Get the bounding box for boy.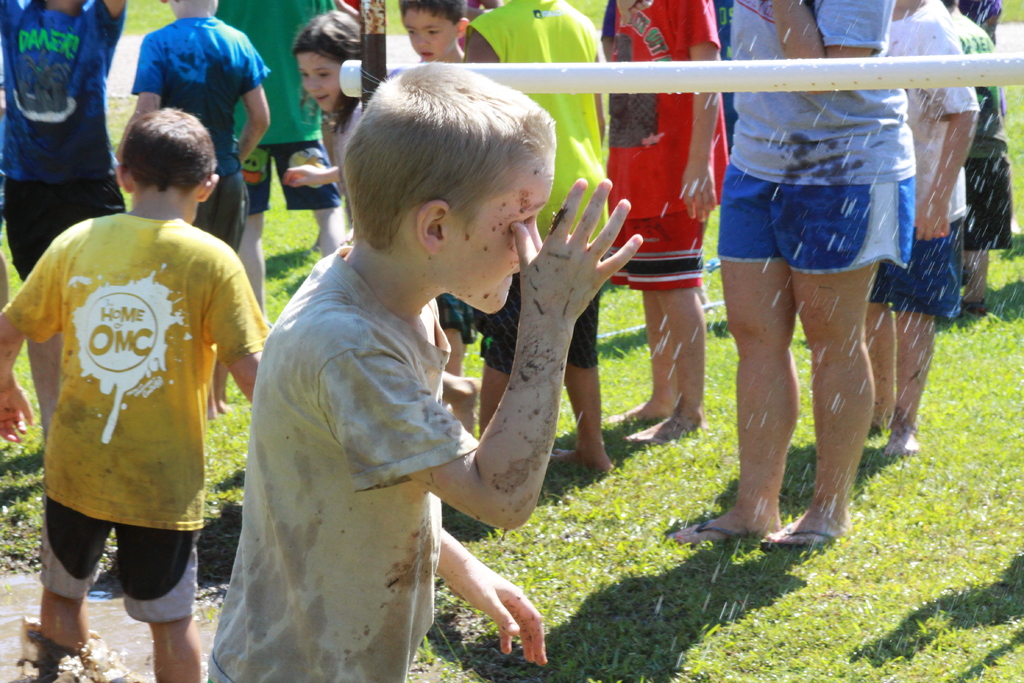
<box>169,62,618,676</box>.
